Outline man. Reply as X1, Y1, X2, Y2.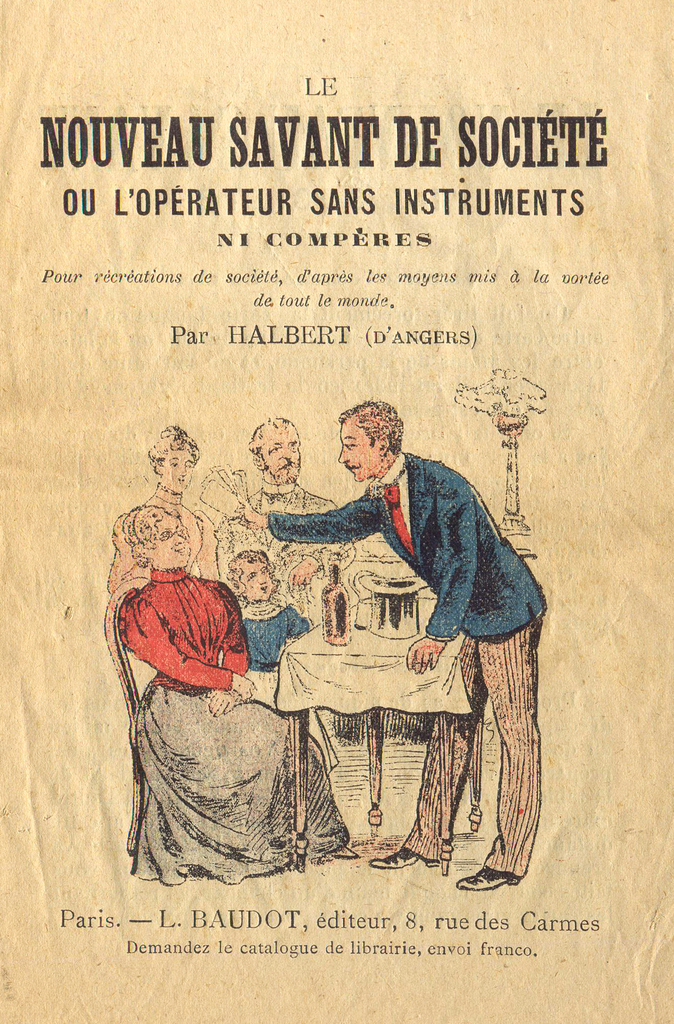
225, 399, 550, 888.
